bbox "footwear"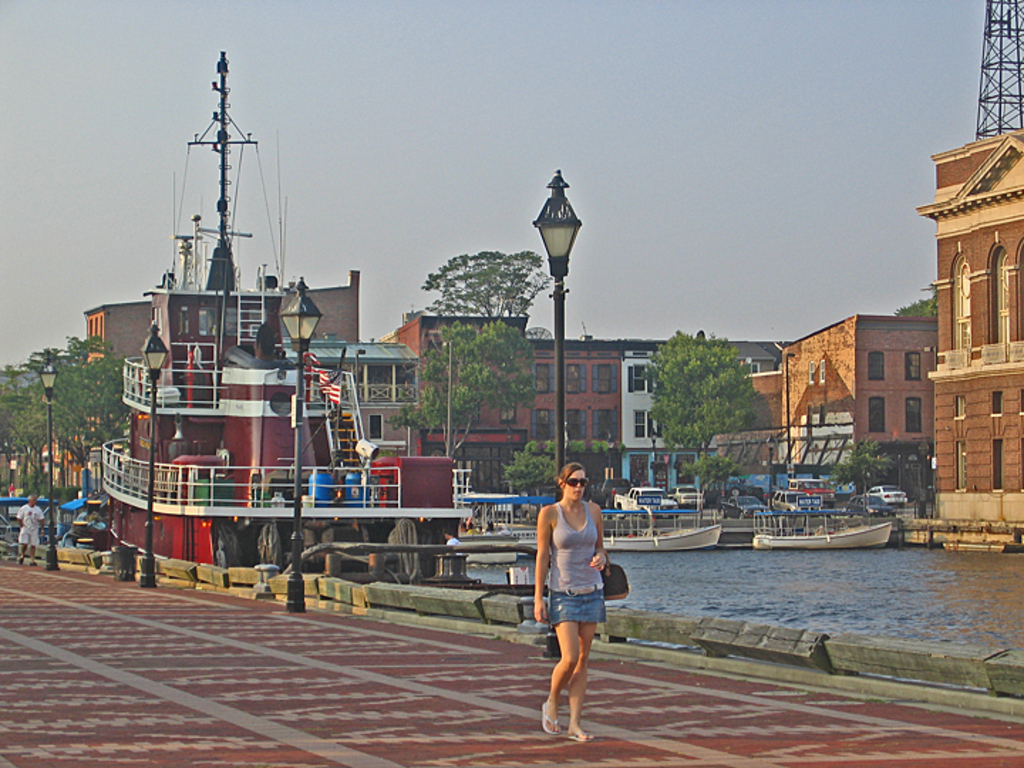
(540,700,565,735)
